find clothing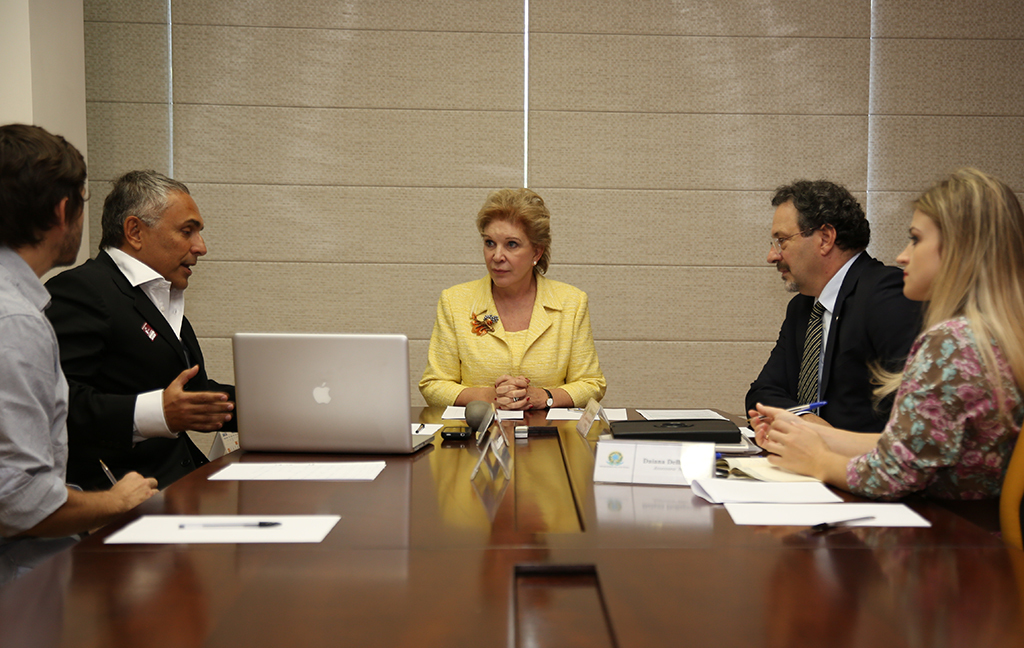
bbox(36, 246, 227, 482)
